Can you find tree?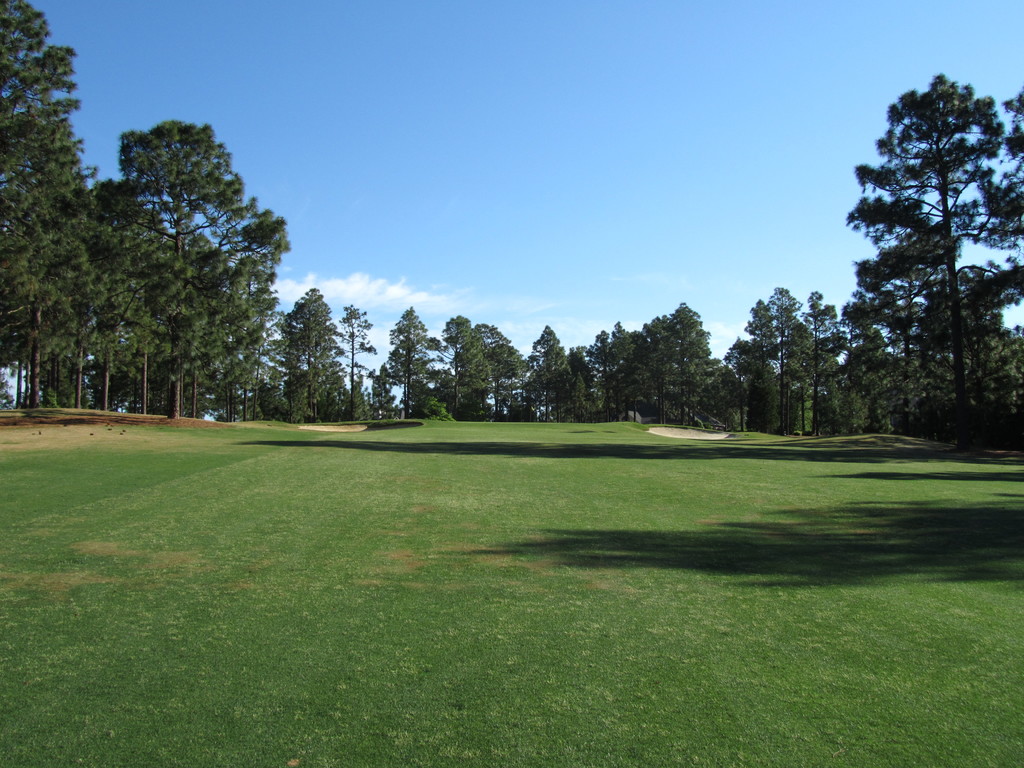
Yes, bounding box: [x1=972, y1=325, x2=1022, y2=467].
